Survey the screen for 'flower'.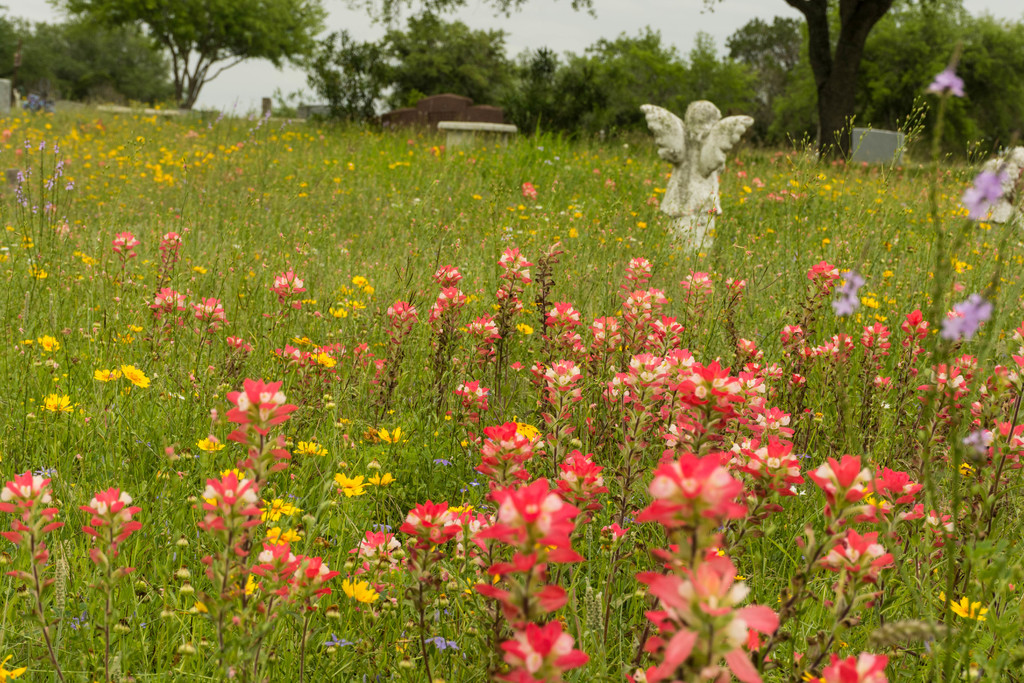
Survey found: detection(467, 310, 497, 372).
